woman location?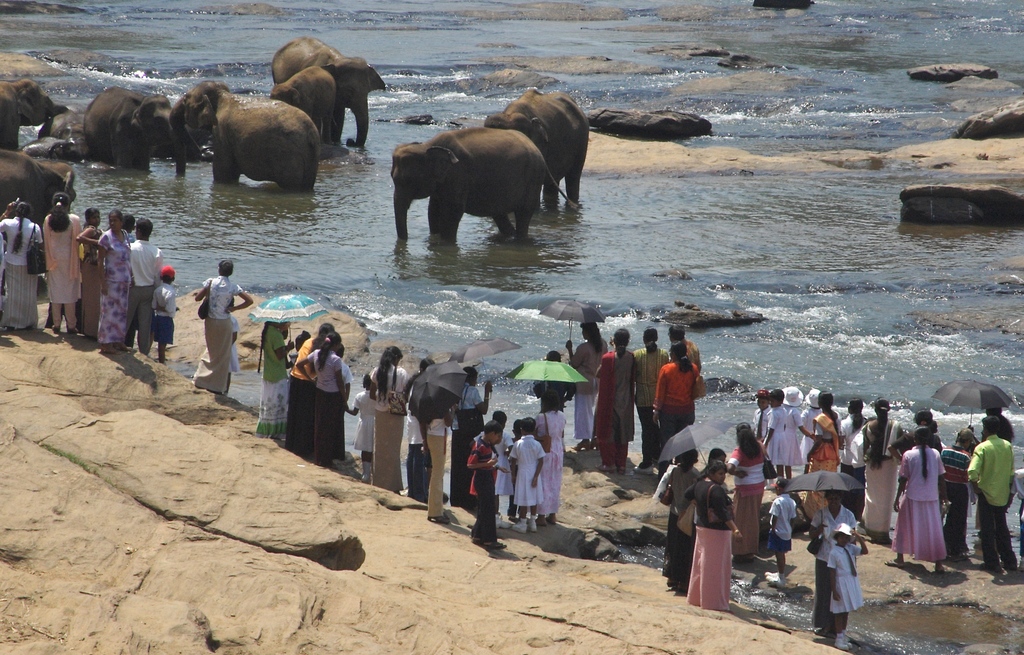
crop(529, 391, 569, 526)
